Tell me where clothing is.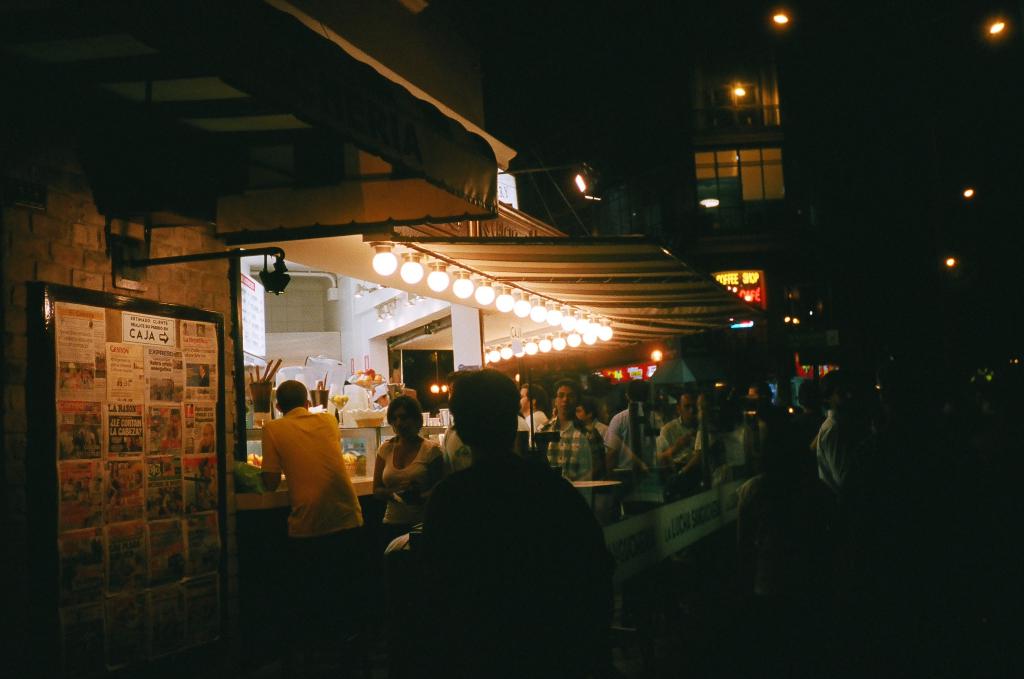
clothing is at x1=197, y1=374, x2=207, y2=387.
